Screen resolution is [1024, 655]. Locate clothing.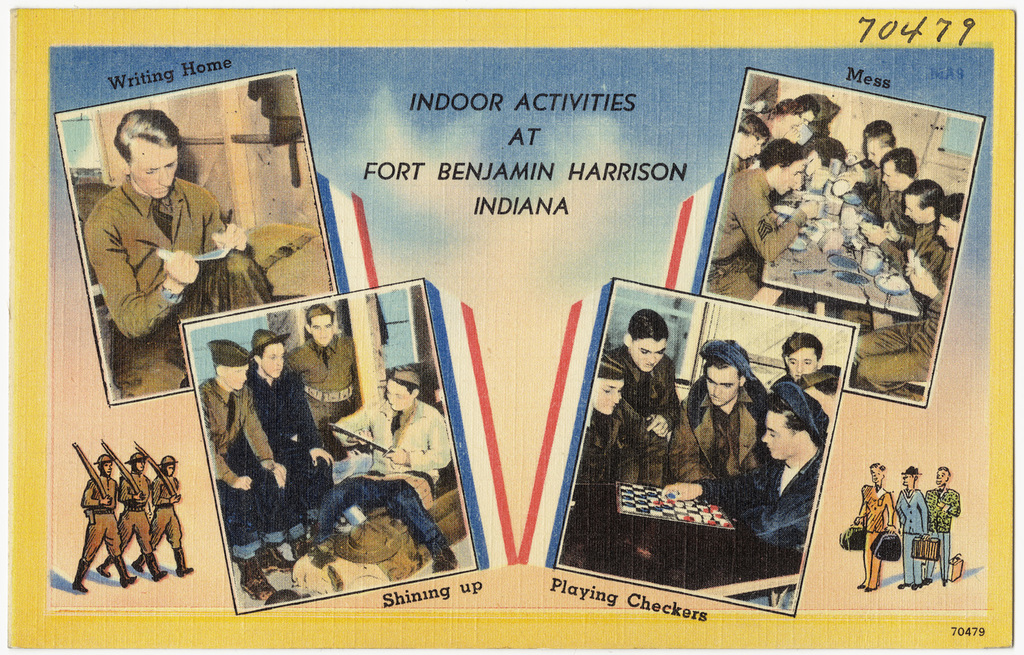
x1=143 y1=480 x2=187 y2=569.
